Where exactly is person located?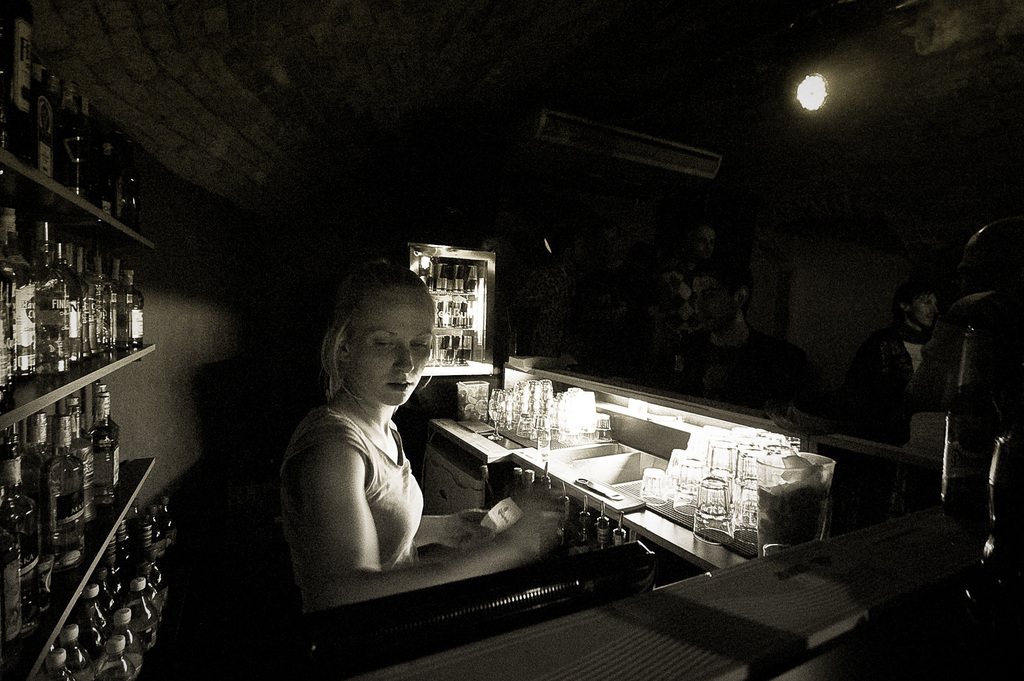
Its bounding box is Rect(273, 304, 538, 610).
